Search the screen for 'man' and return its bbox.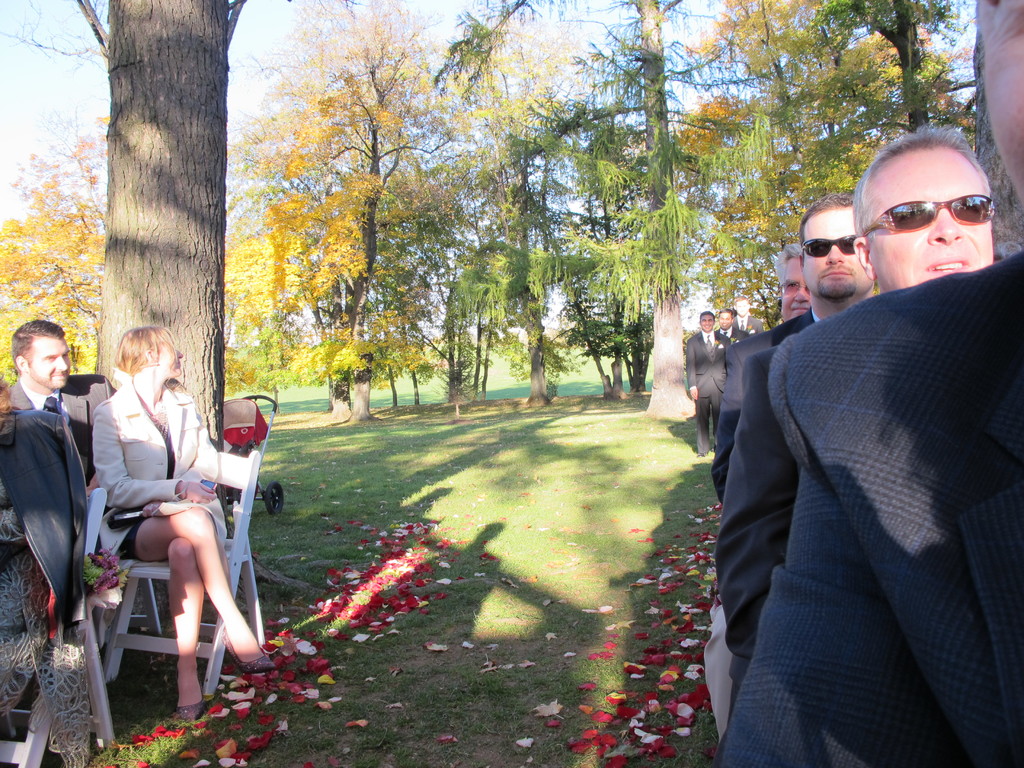
Found: [x1=769, y1=239, x2=808, y2=331].
